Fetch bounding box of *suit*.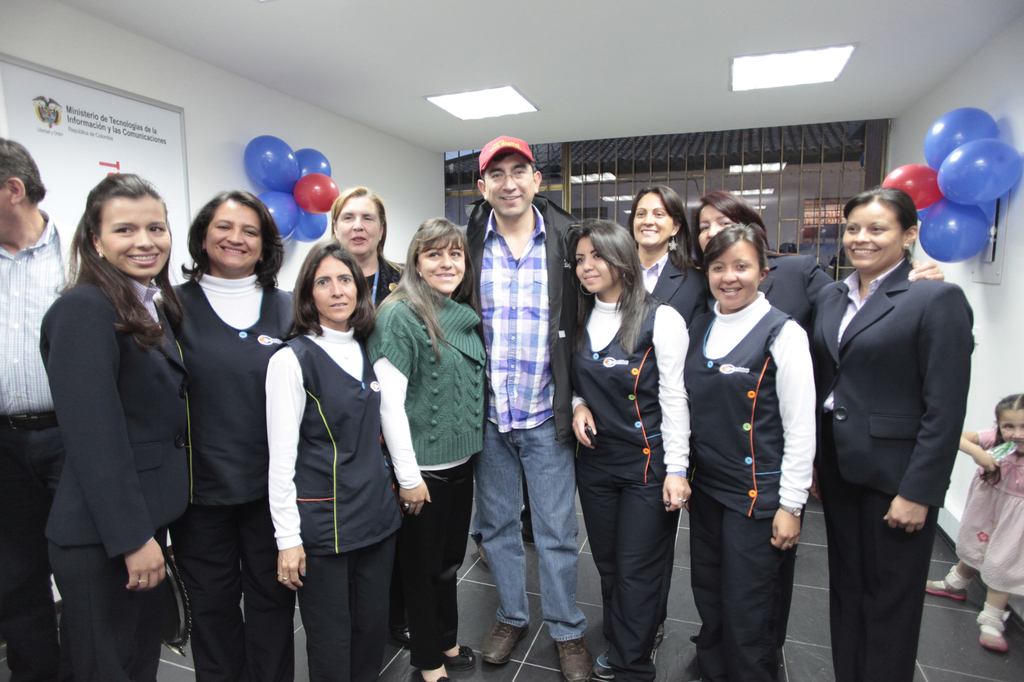
Bbox: 810 255 977 681.
